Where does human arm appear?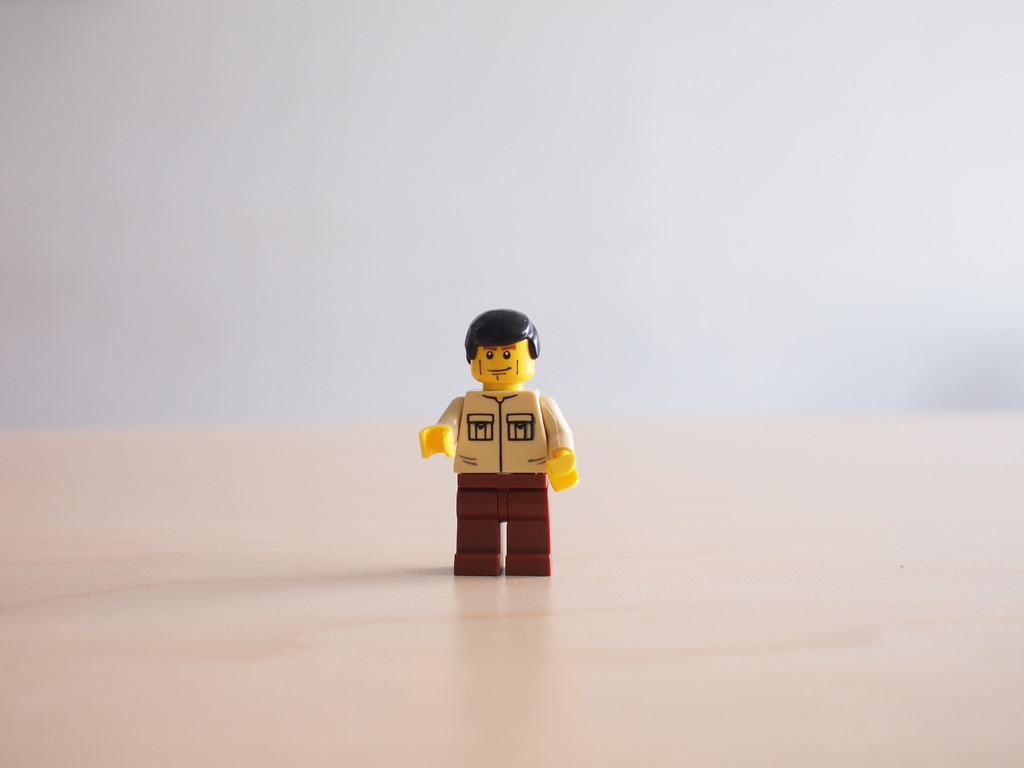
Appears at (left=541, top=391, right=578, bottom=490).
